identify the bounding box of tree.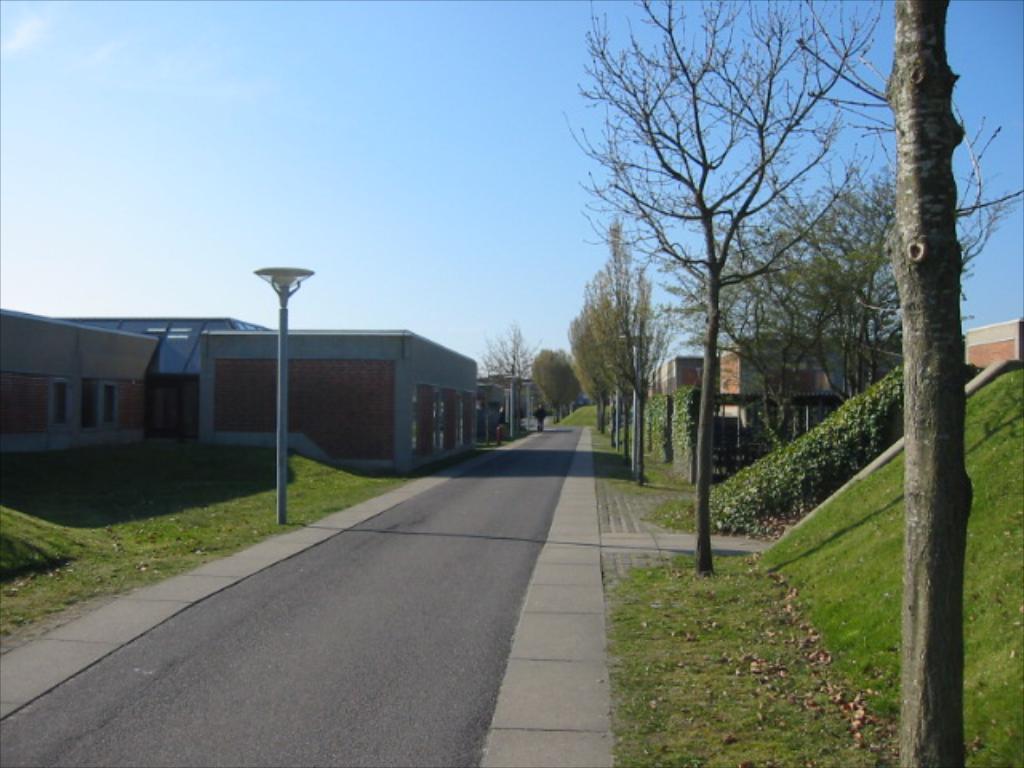
[883,0,970,766].
